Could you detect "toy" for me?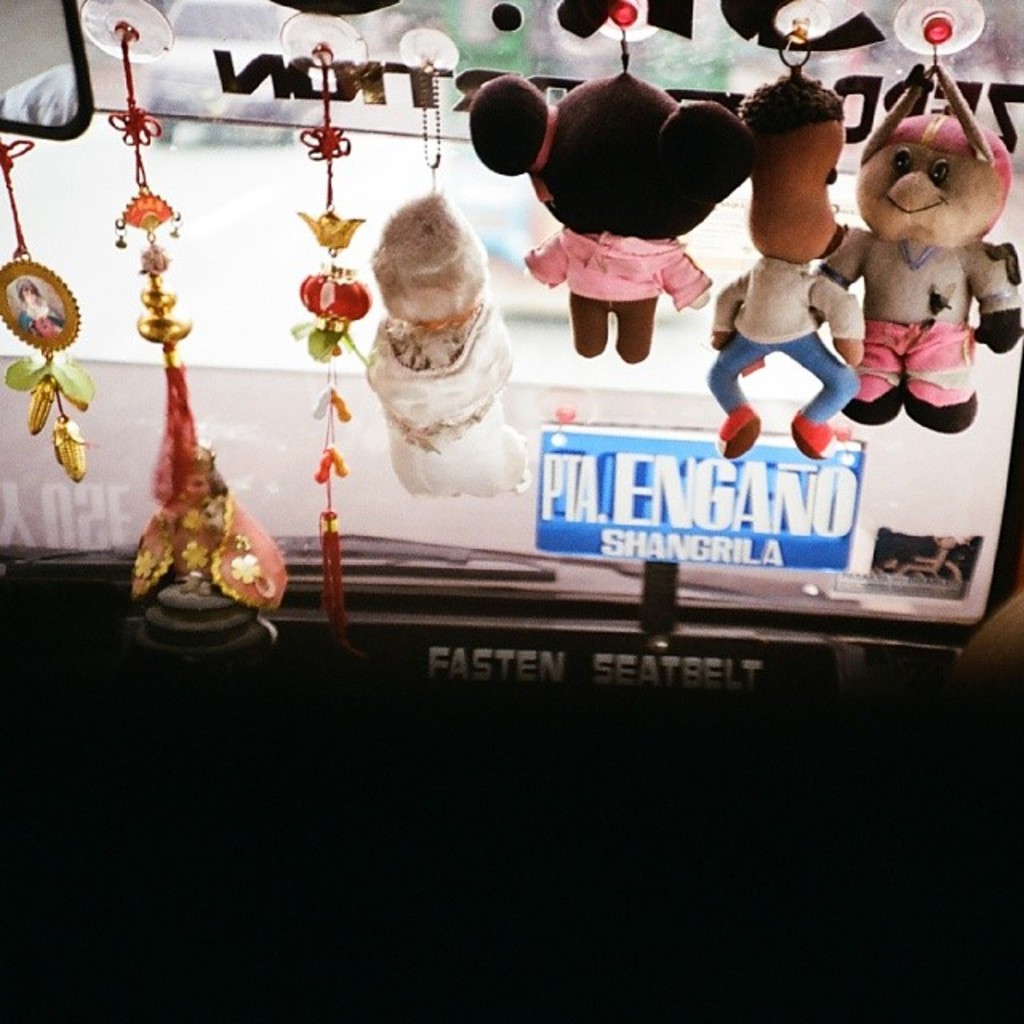
Detection result: 102/18/286/610.
